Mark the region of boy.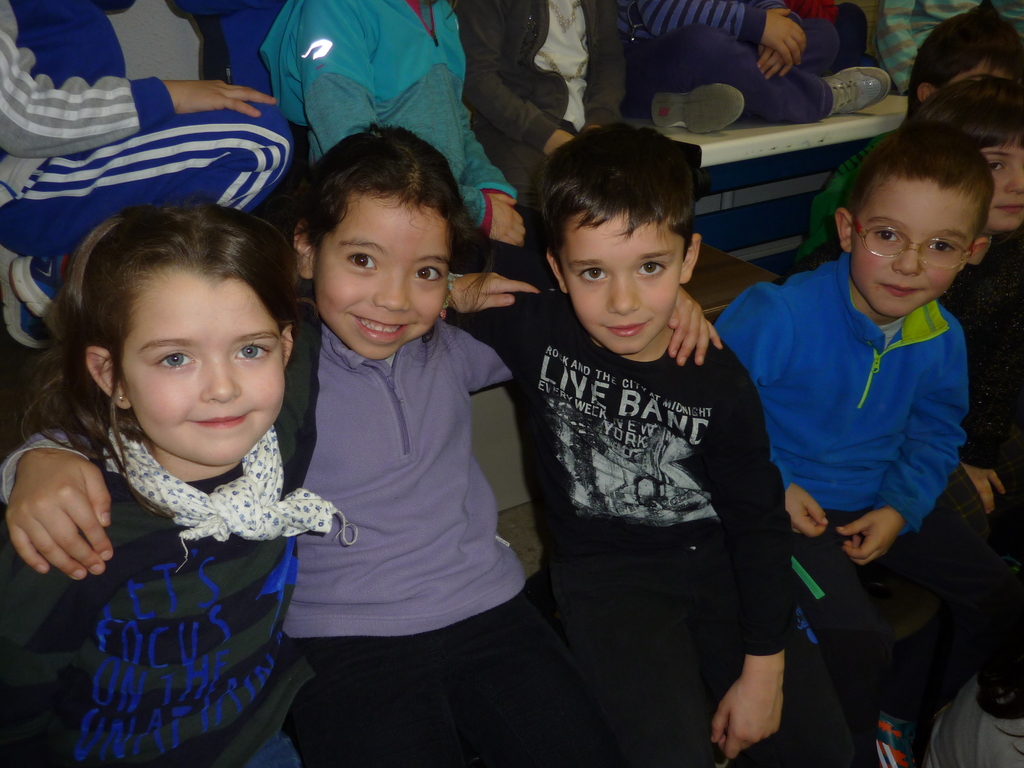
Region: left=437, top=122, right=839, bottom=767.
